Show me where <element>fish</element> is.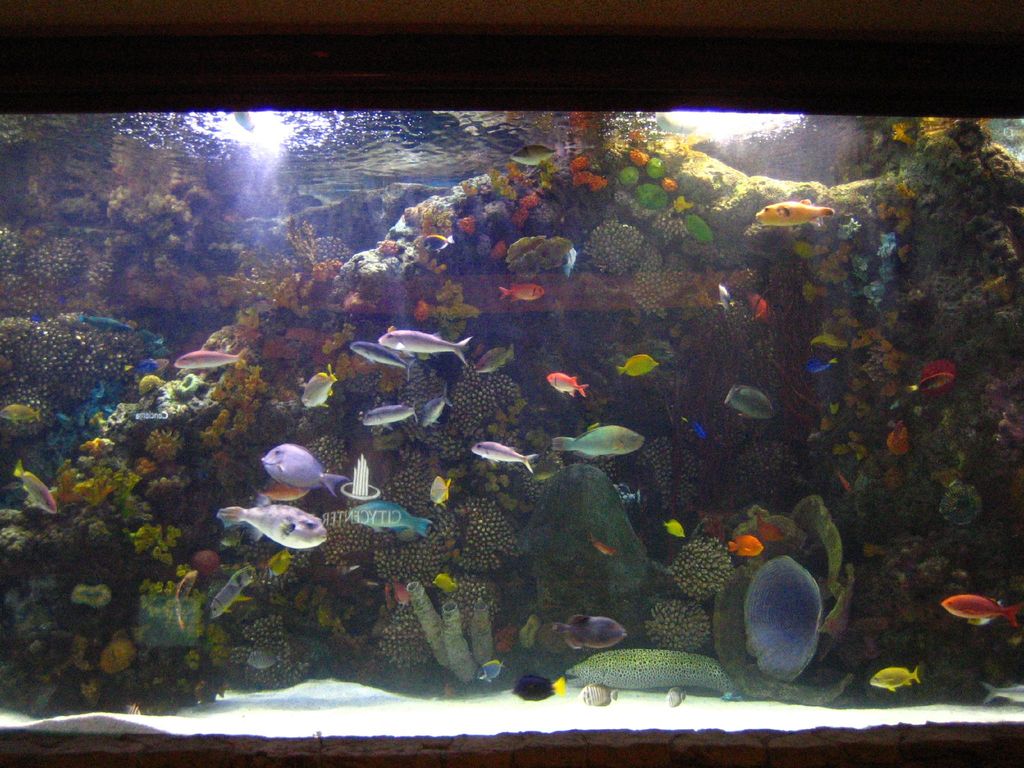
<element>fish</element> is at pyautogui.locateOnScreen(207, 573, 242, 621).
